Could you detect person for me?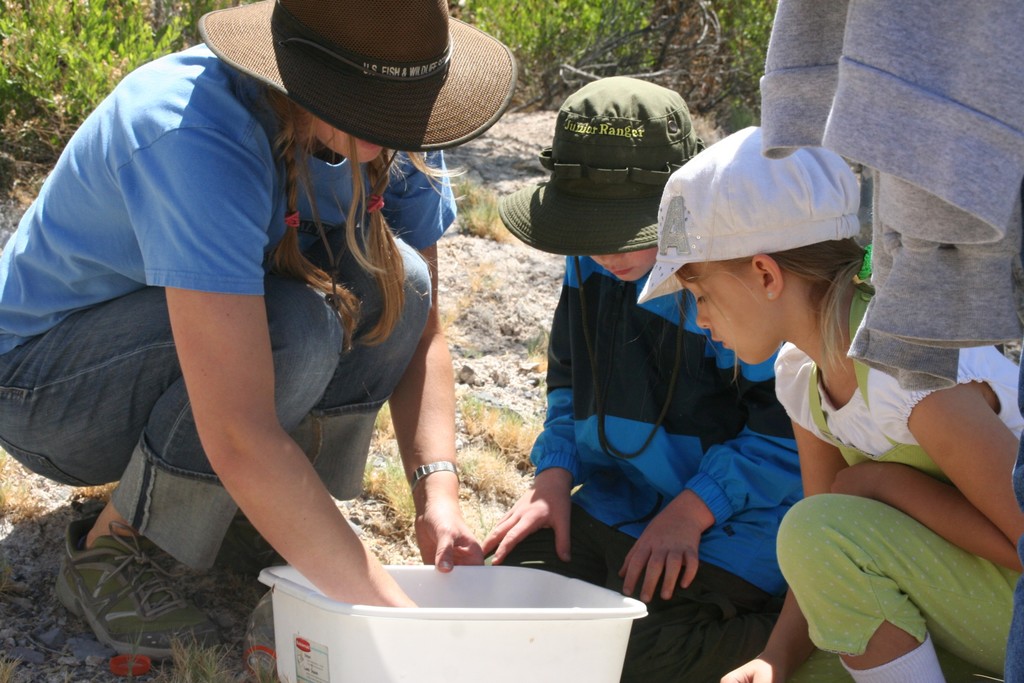
Detection result: <bbox>55, 23, 526, 652</bbox>.
